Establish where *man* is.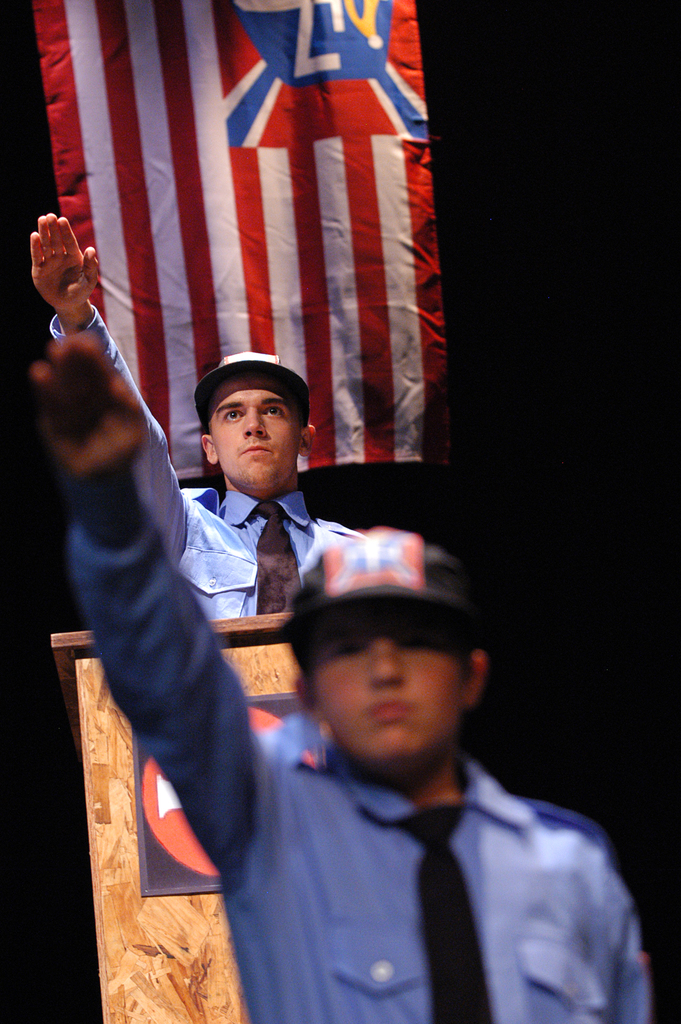
Established at region(26, 208, 368, 621).
